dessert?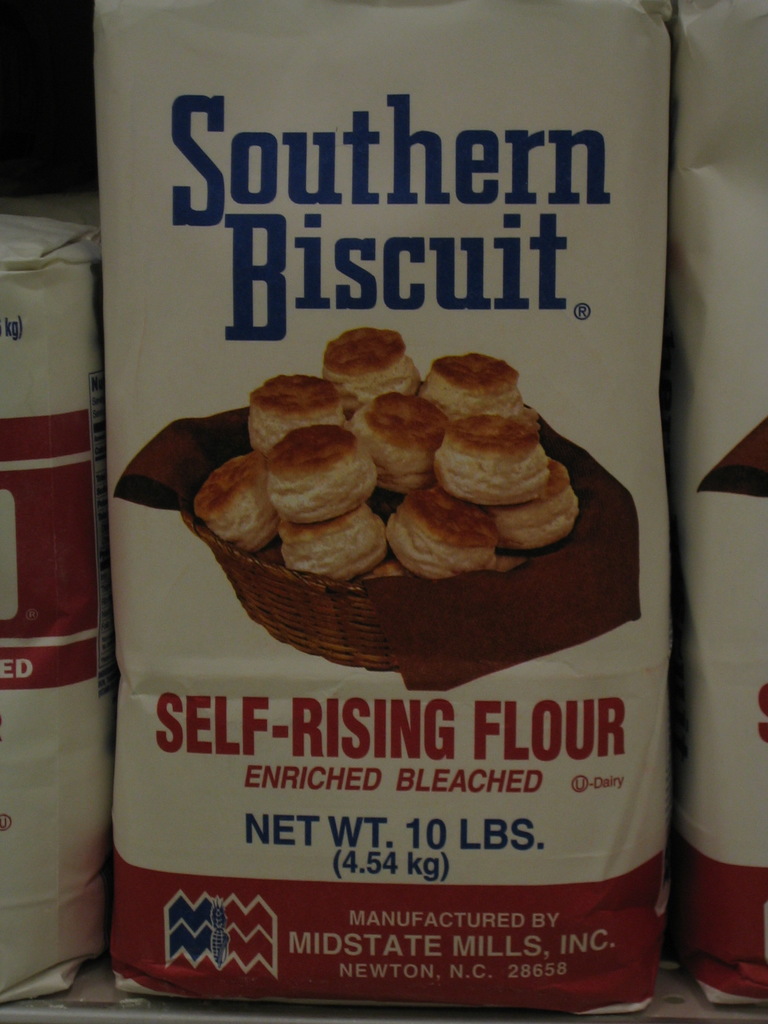
[left=324, top=324, right=419, bottom=410]
